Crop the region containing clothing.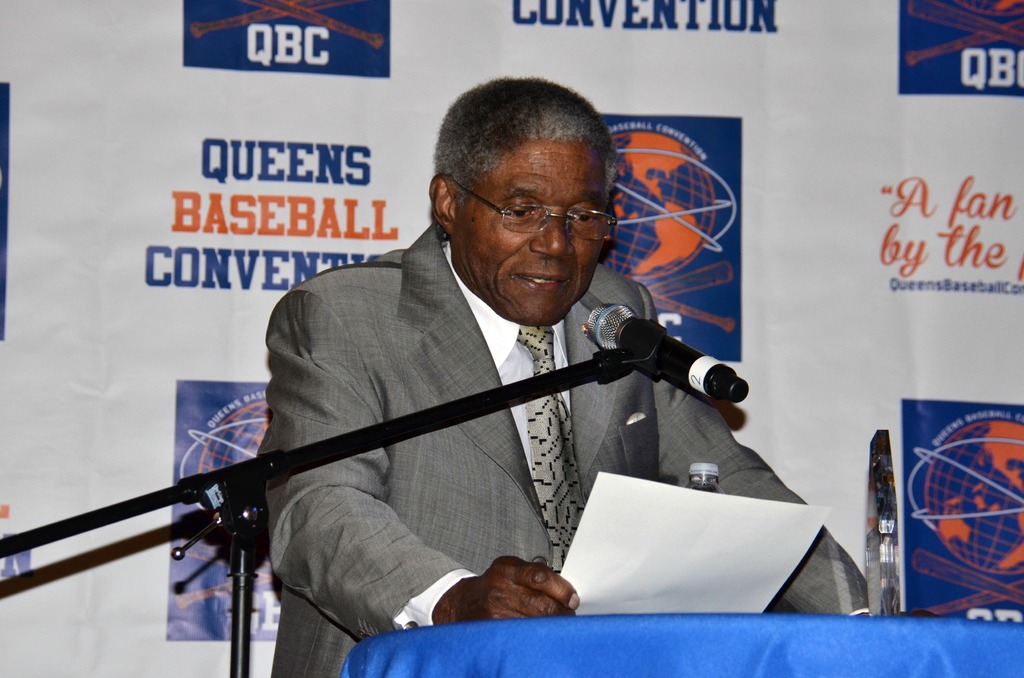
Crop region: 252/223/865/677.
